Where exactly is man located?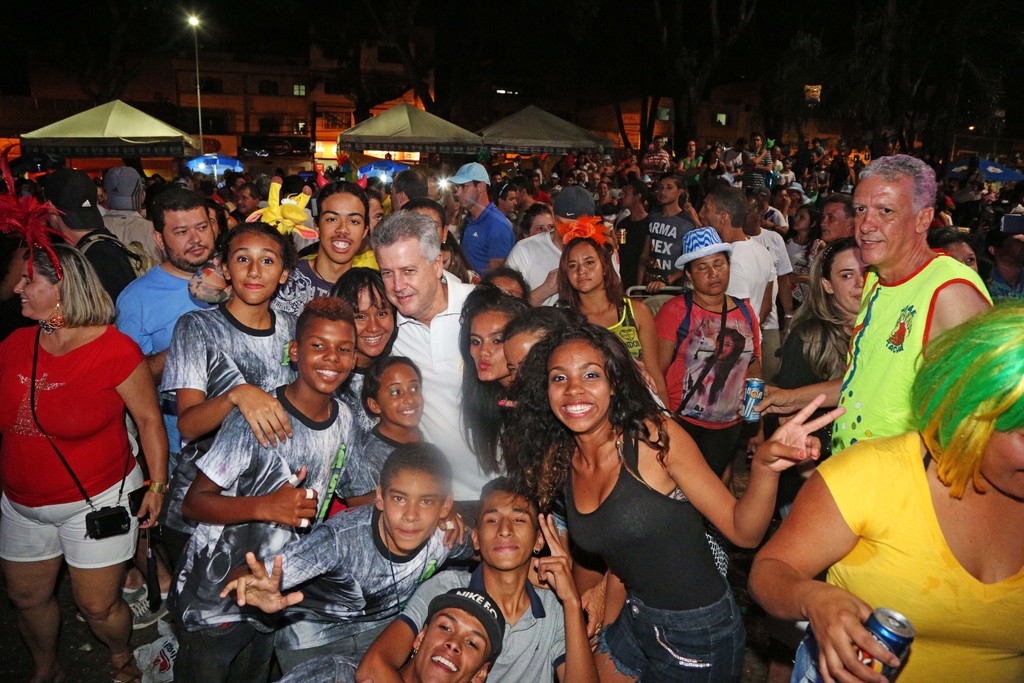
Its bounding box is (left=495, top=184, right=517, bottom=217).
